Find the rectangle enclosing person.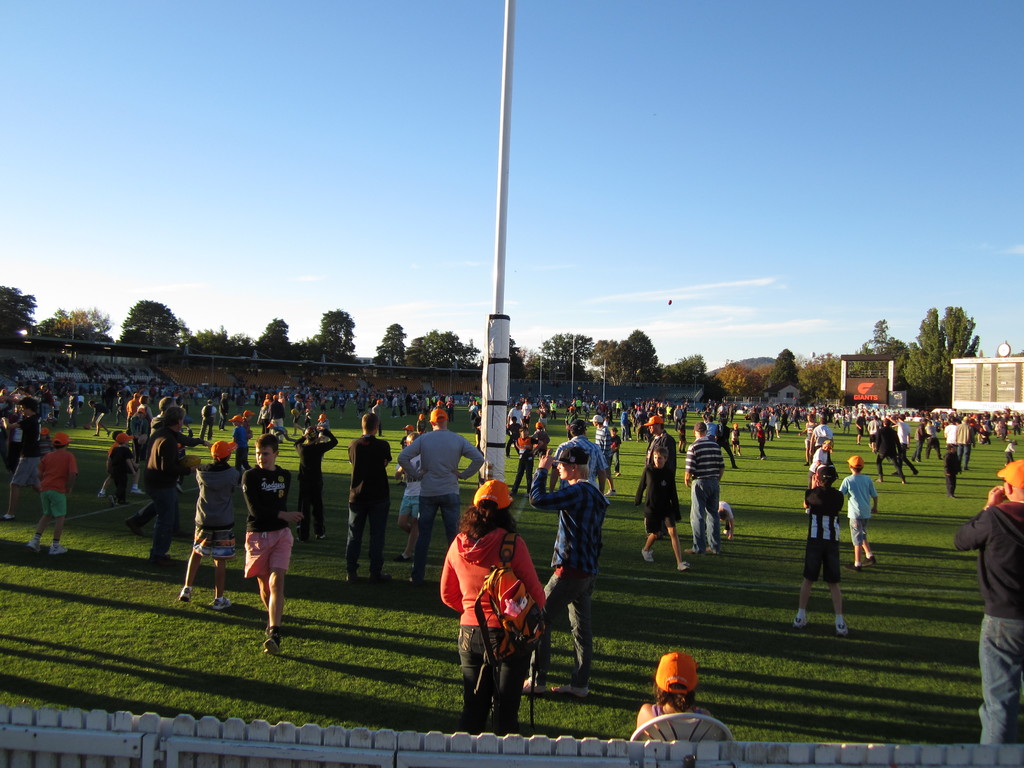
(836,457,873,568).
